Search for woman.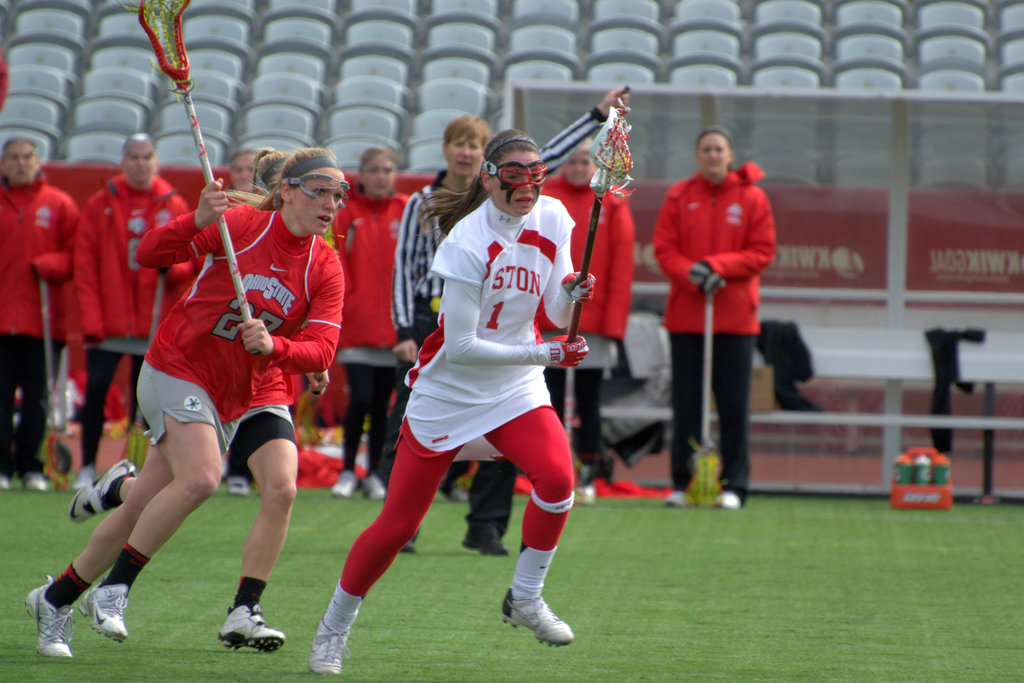
Found at (left=69, top=150, right=295, bottom=655).
